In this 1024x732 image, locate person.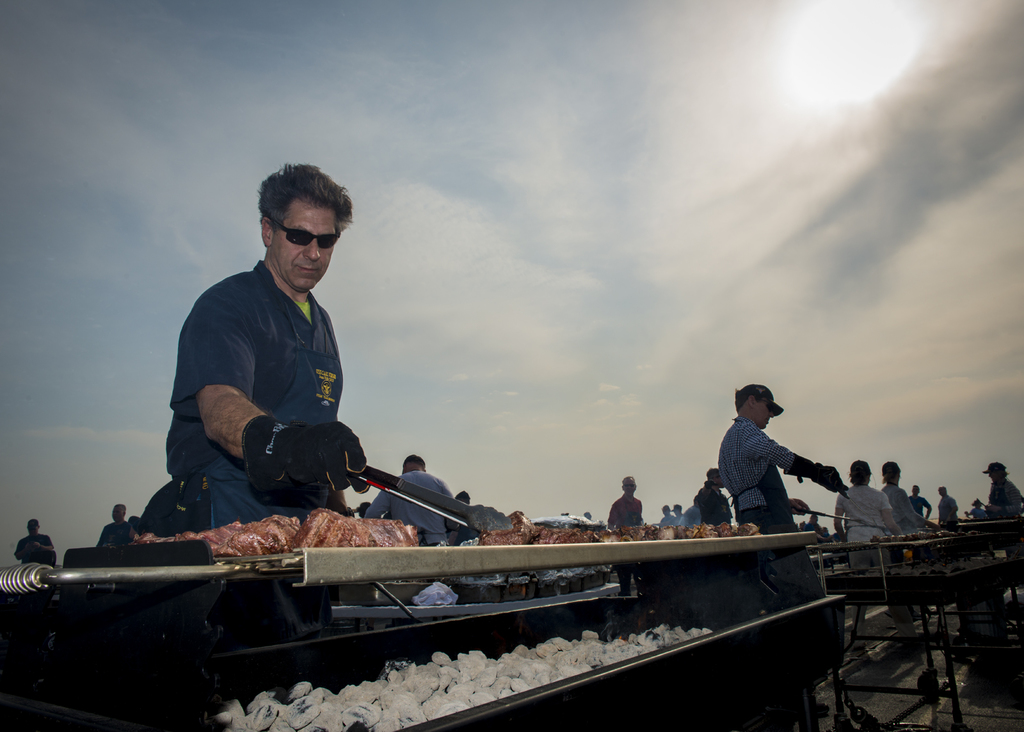
Bounding box: BBox(659, 507, 680, 528).
